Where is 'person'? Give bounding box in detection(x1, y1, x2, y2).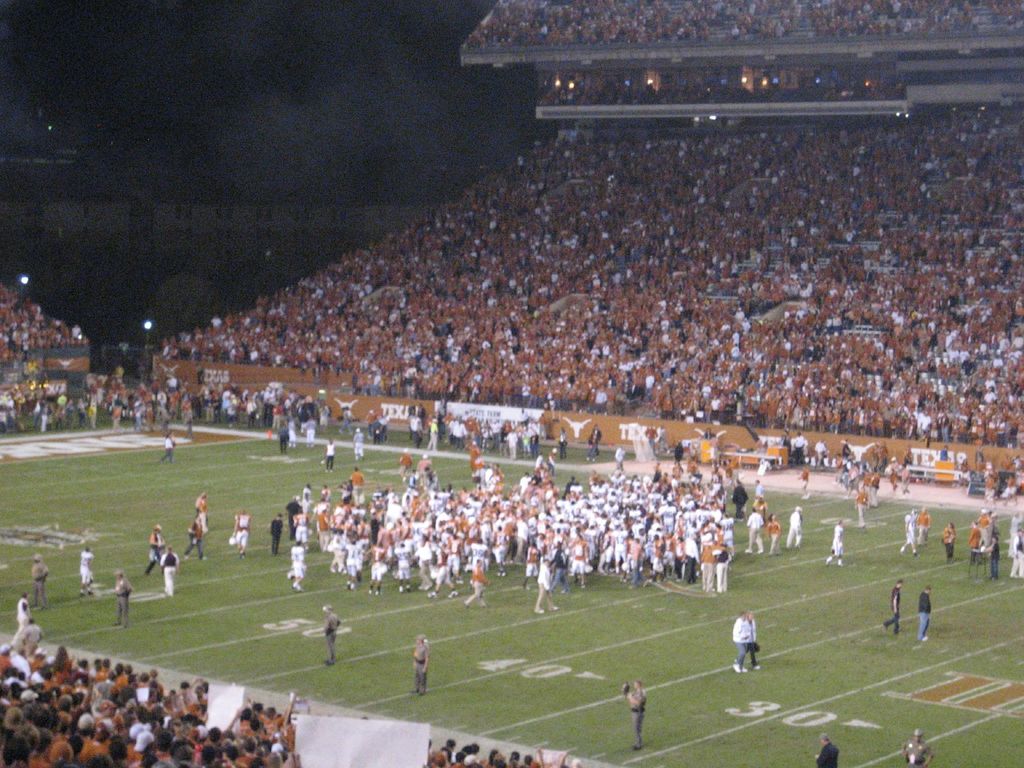
detection(628, 676, 645, 748).
